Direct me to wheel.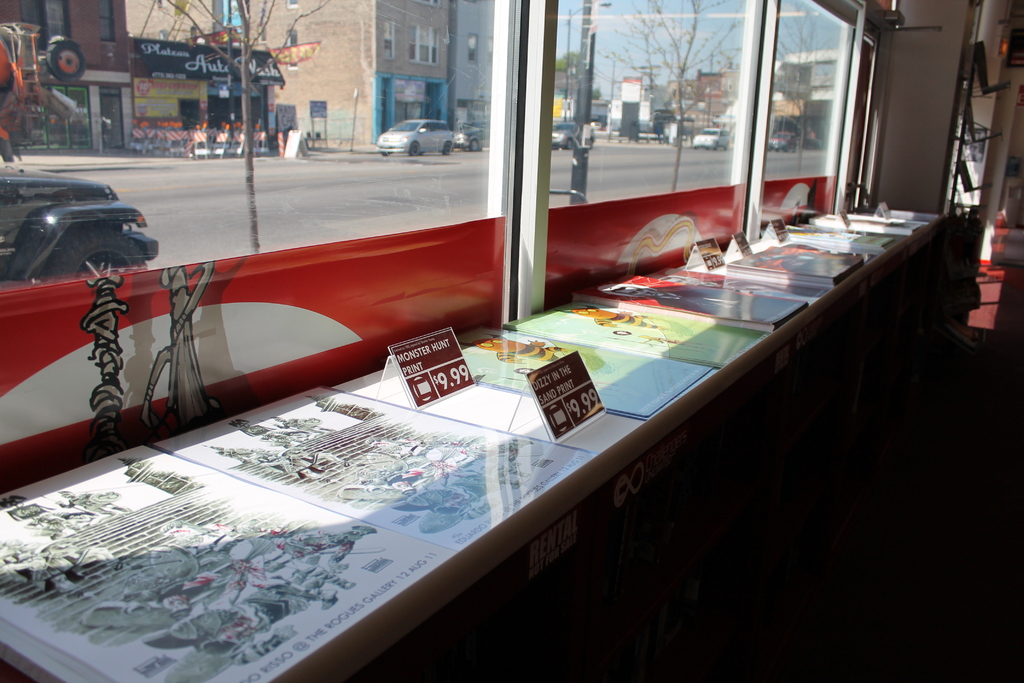
Direction: 567,138,573,148.
